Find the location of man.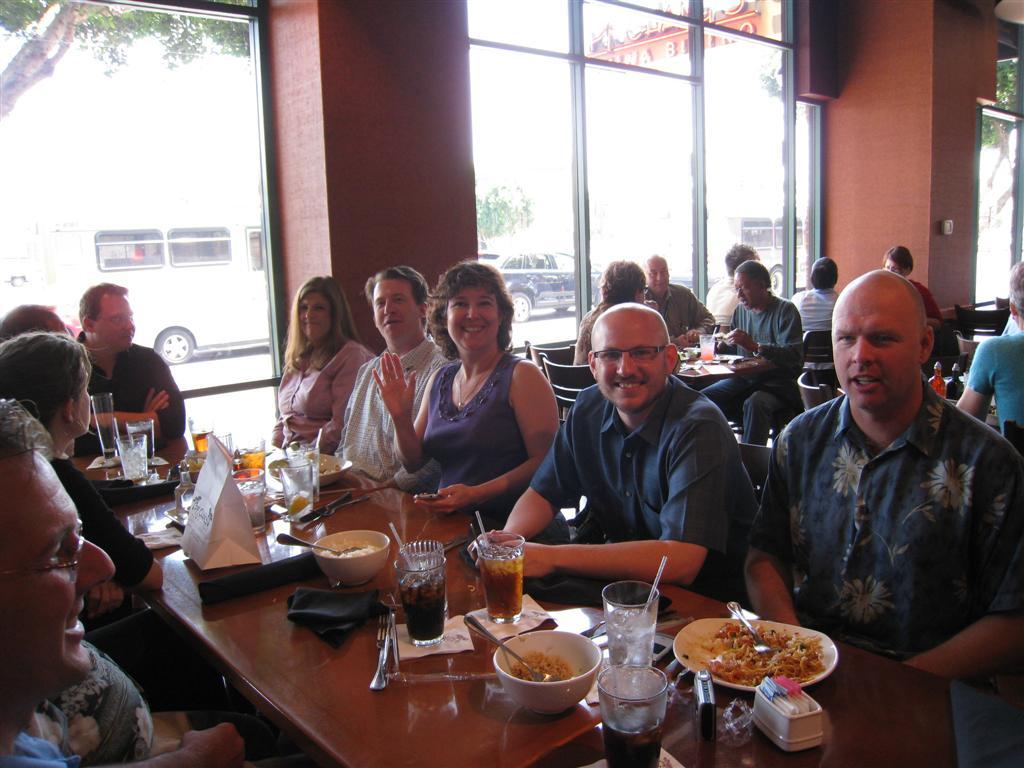
Location: (x1=74, y1=286, x2=186, y2=454).
